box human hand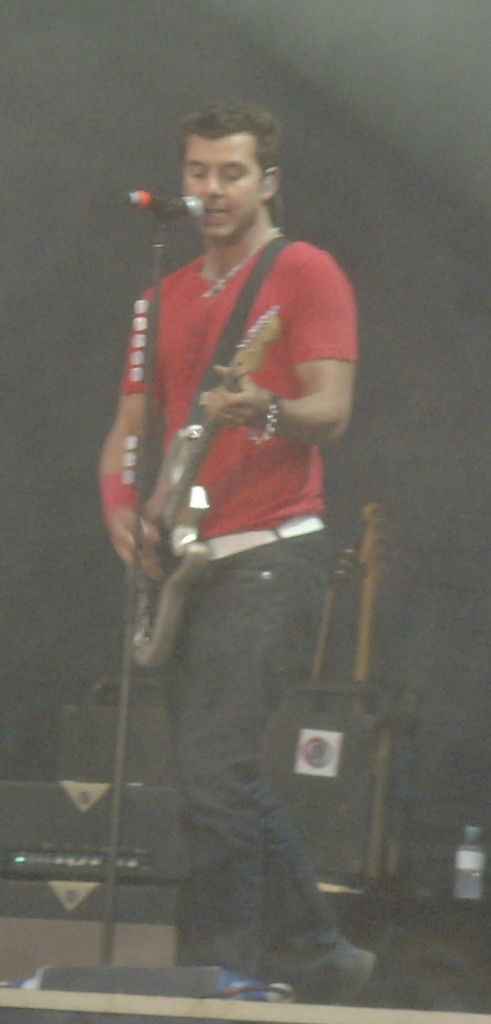
bbox(96, 498, 164, 577)
